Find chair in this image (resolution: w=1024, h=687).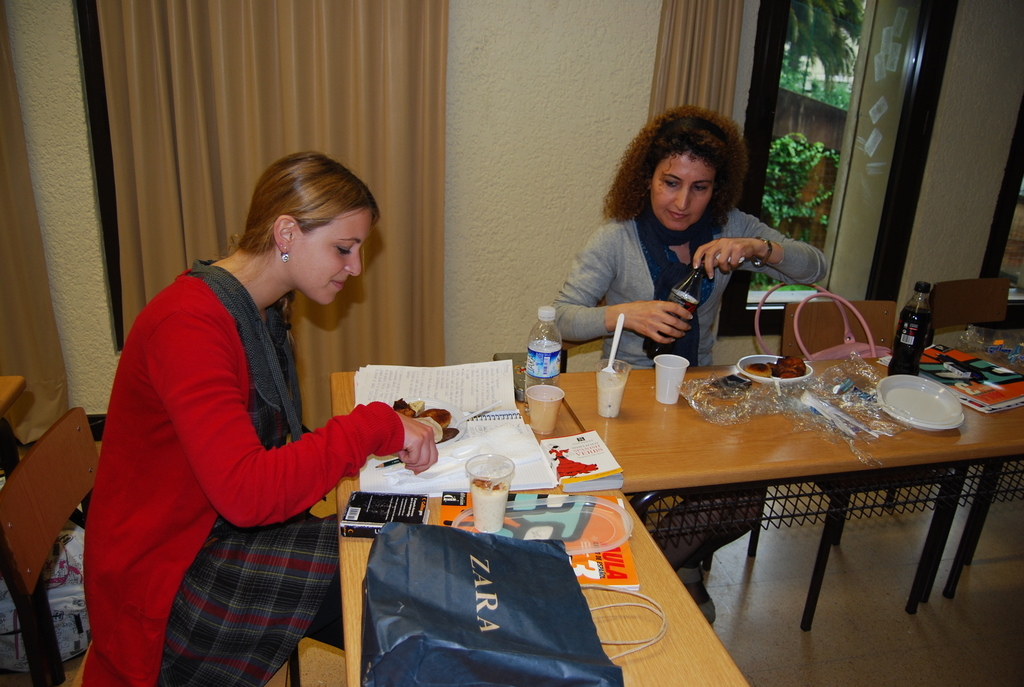
(560, 295, 764, 577).
